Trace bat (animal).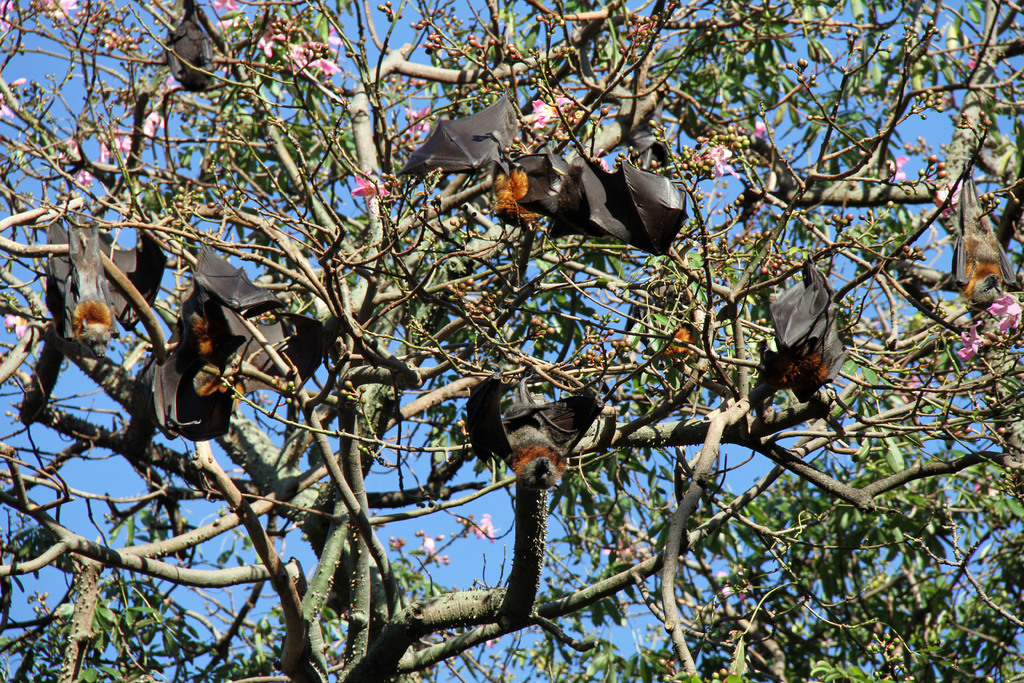
Traced to <bbox>765, 261, 860, 404</bbox>.
